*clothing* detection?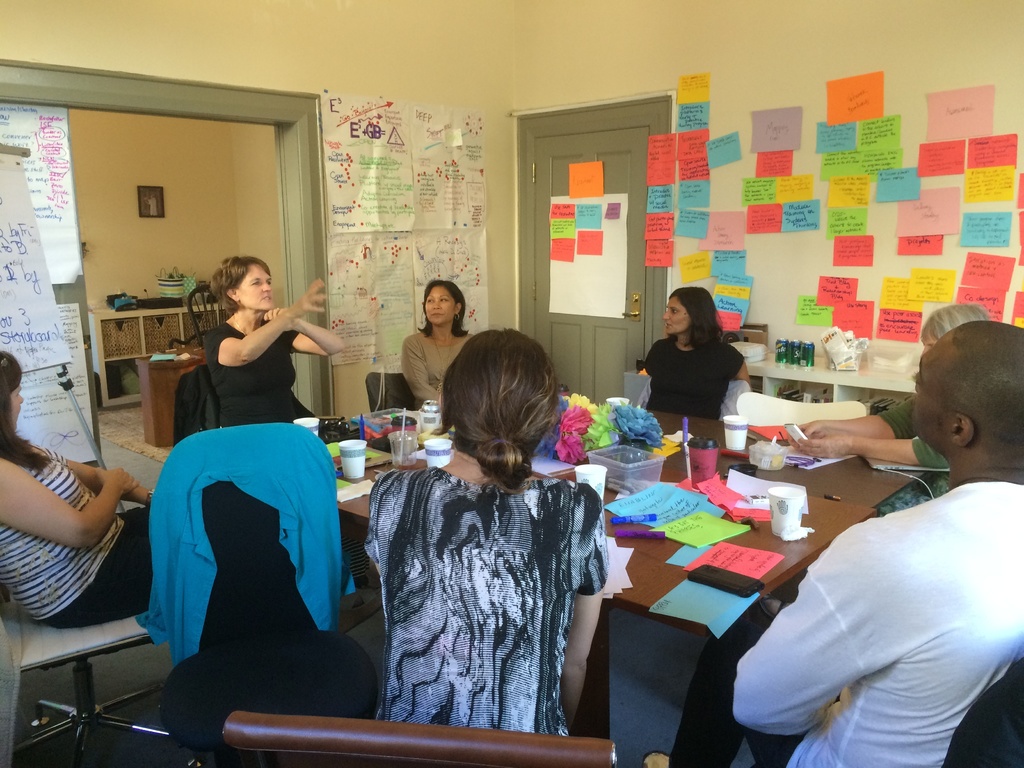
(872, 393, 951, 516)
